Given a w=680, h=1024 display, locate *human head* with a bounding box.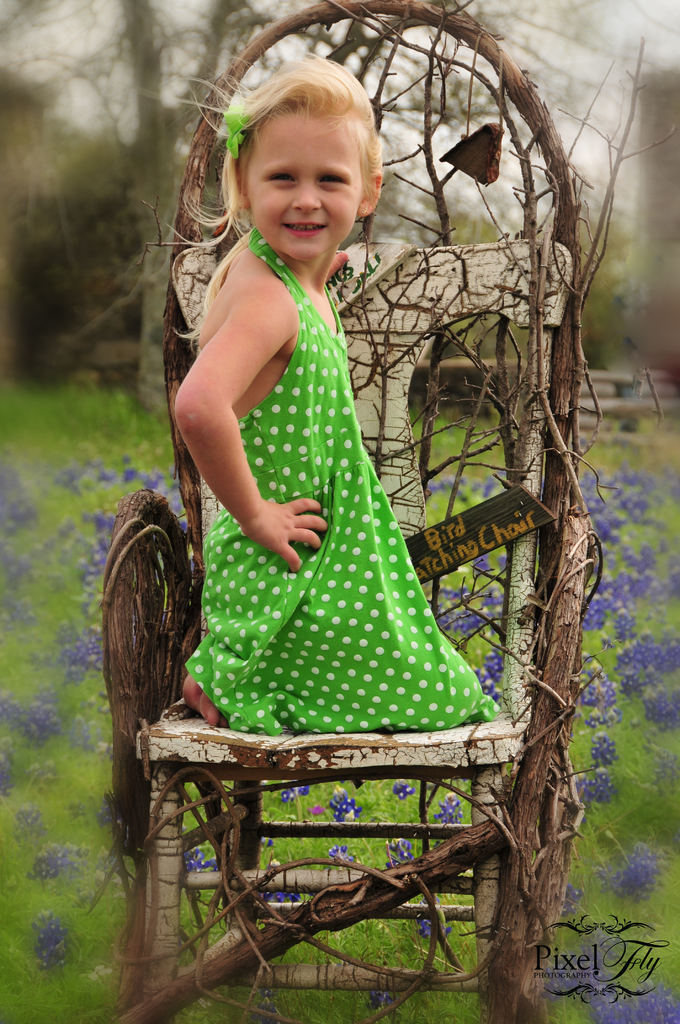
Located: box=[193, 54, 396, 260].
